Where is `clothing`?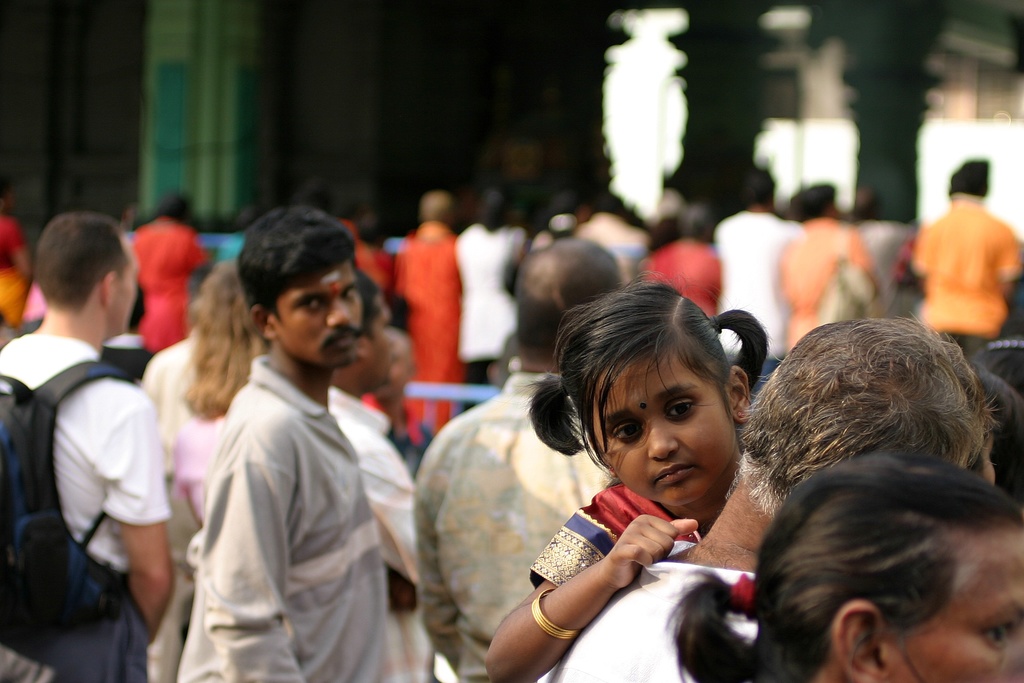
(416, 366, 615, 682).
